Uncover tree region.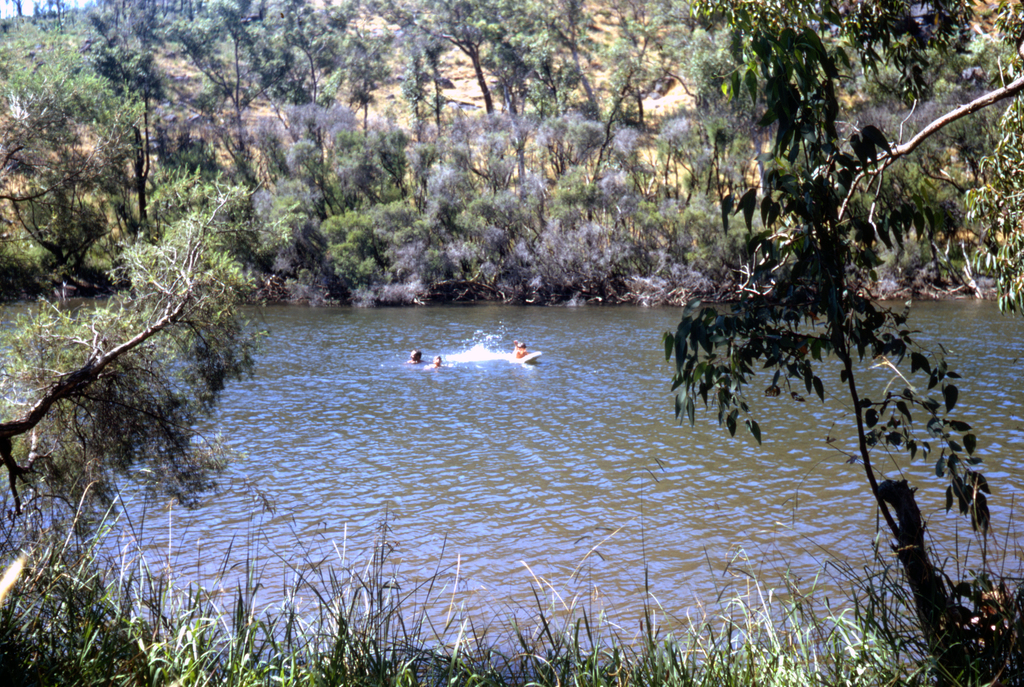
Uncovered: [650, 0, 1023, 686].
